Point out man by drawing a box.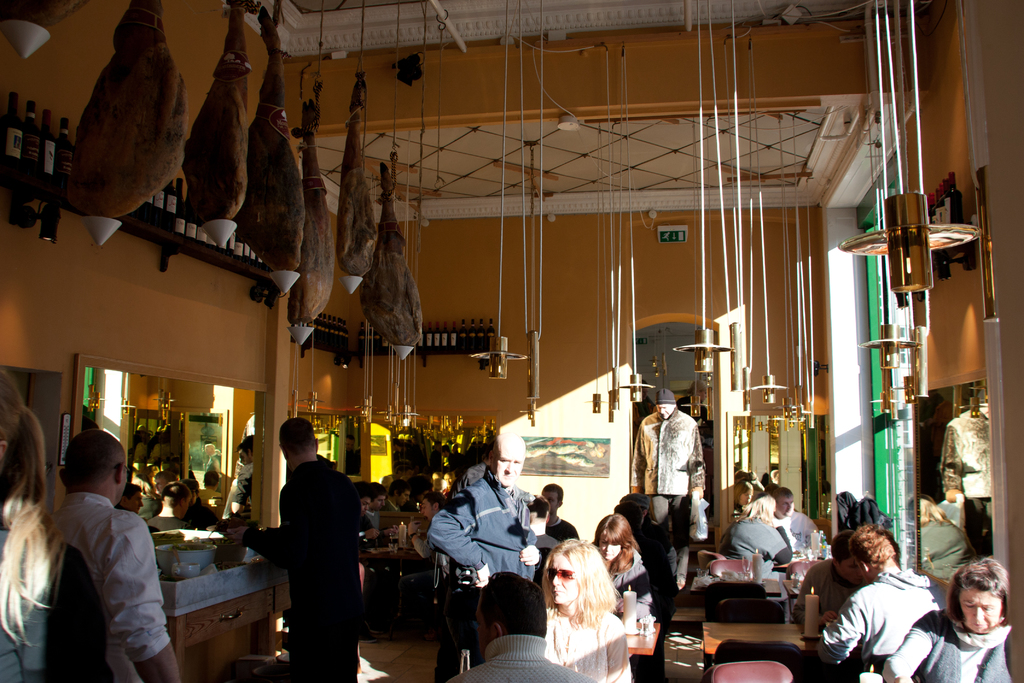
[x1=531, y1=479, x2=578, y2=545].
